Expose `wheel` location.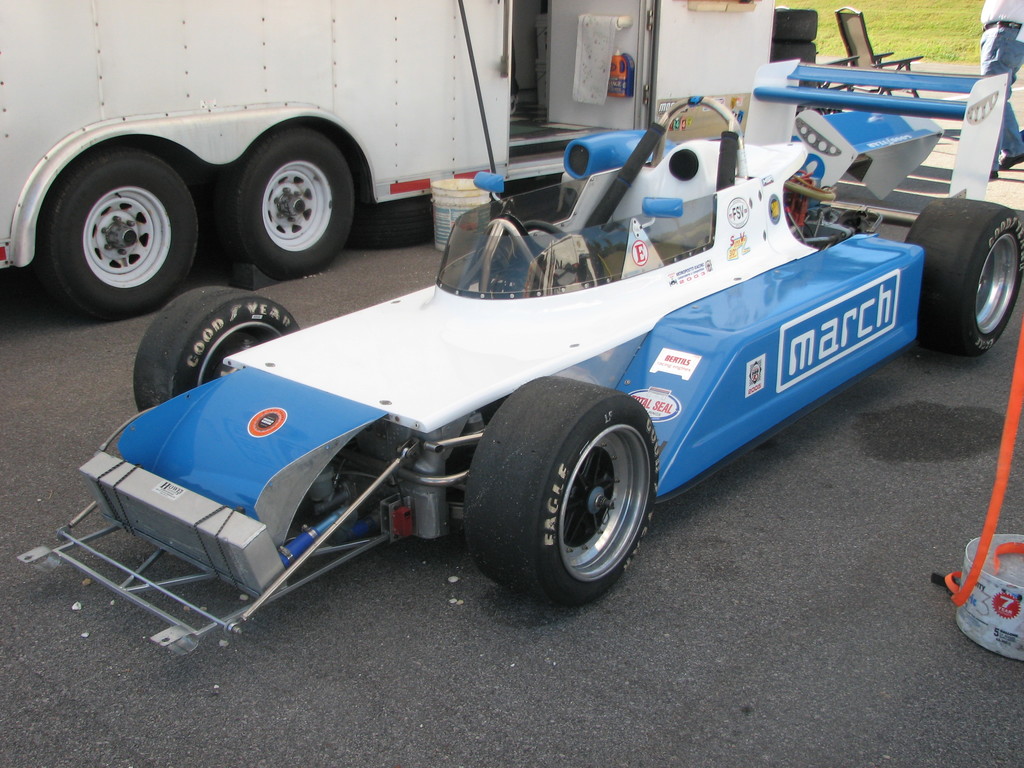
Exposed at [33, 155, 200, 312].
